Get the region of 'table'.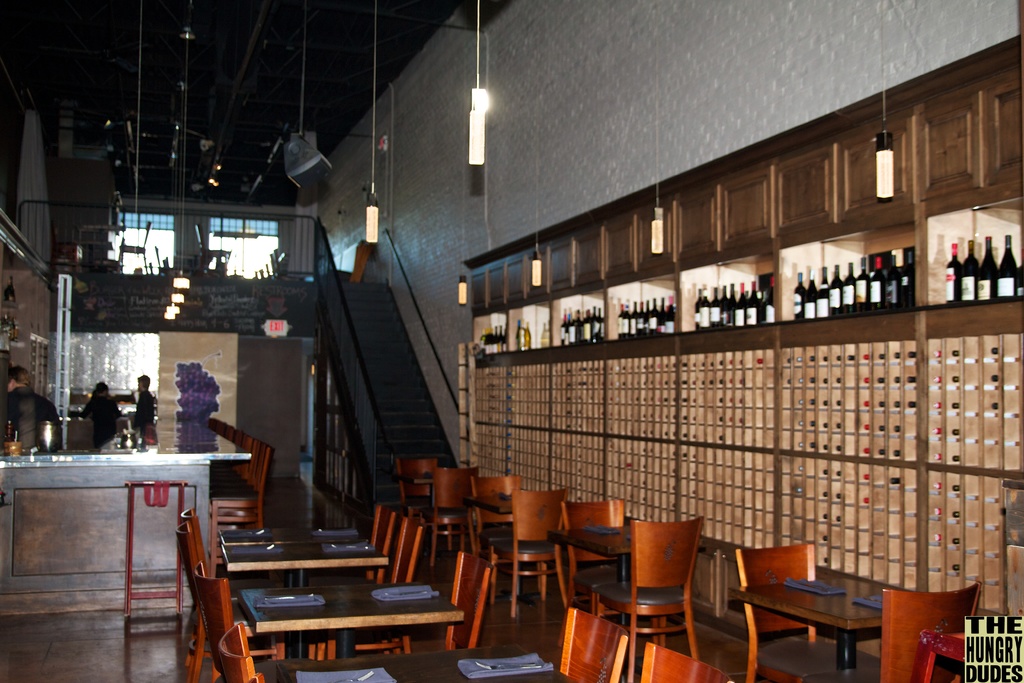
bbox=[547, 524, 631, 584].
